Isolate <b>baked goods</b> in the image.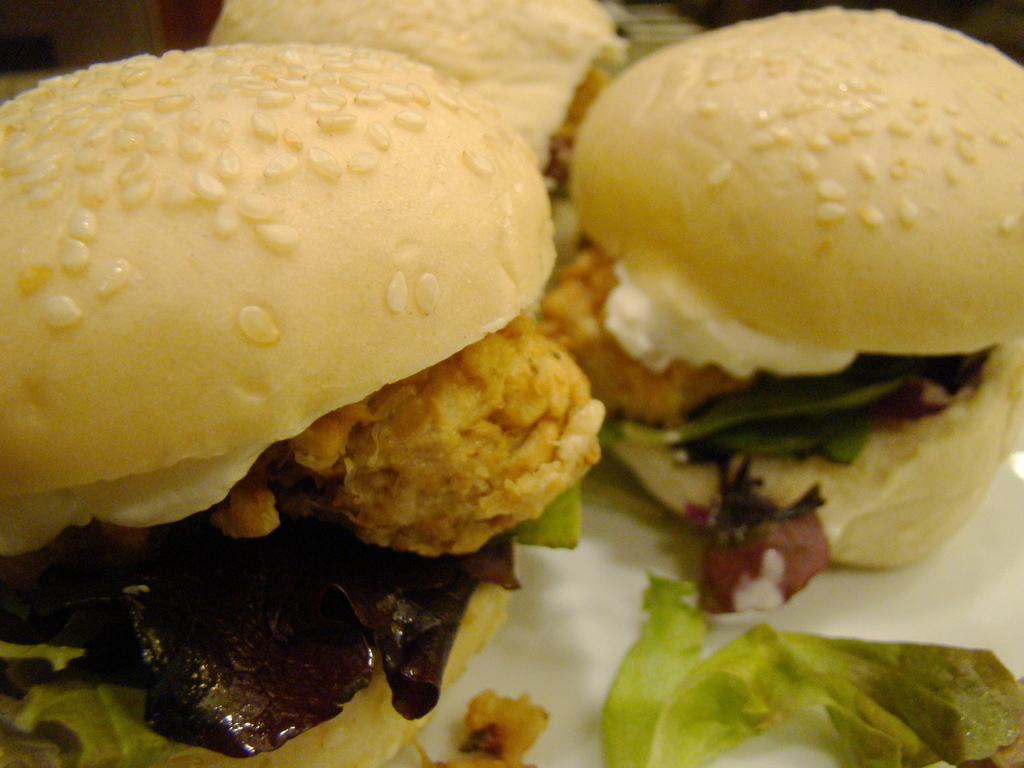
Isolated region: l=199, t=0, r=633, b=259.
